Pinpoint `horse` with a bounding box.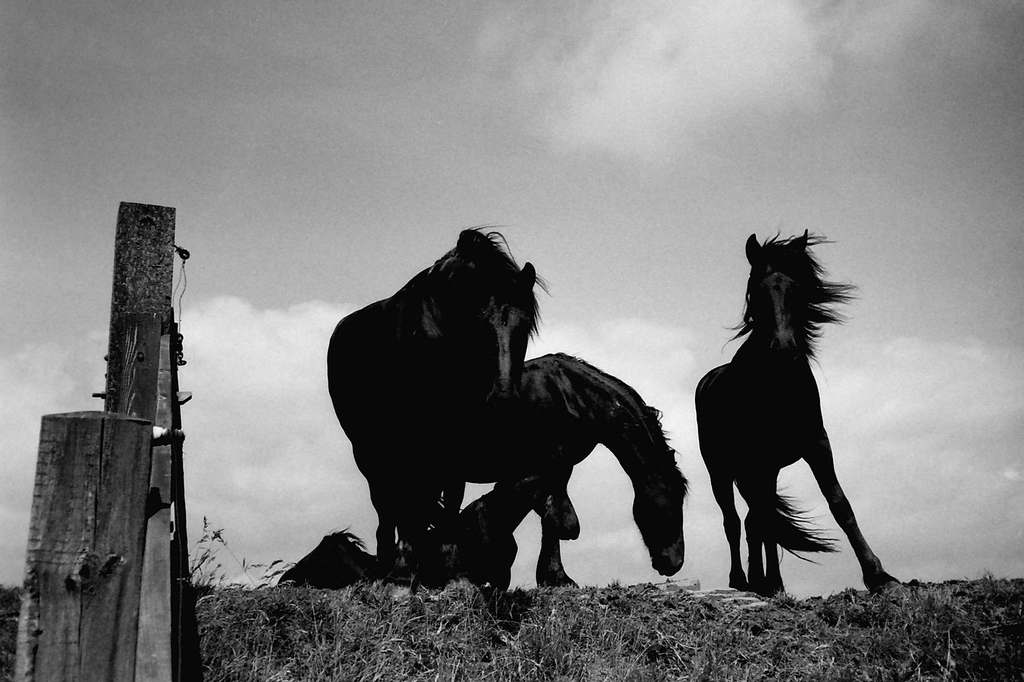
select_region(396, 348, 690, 578).
